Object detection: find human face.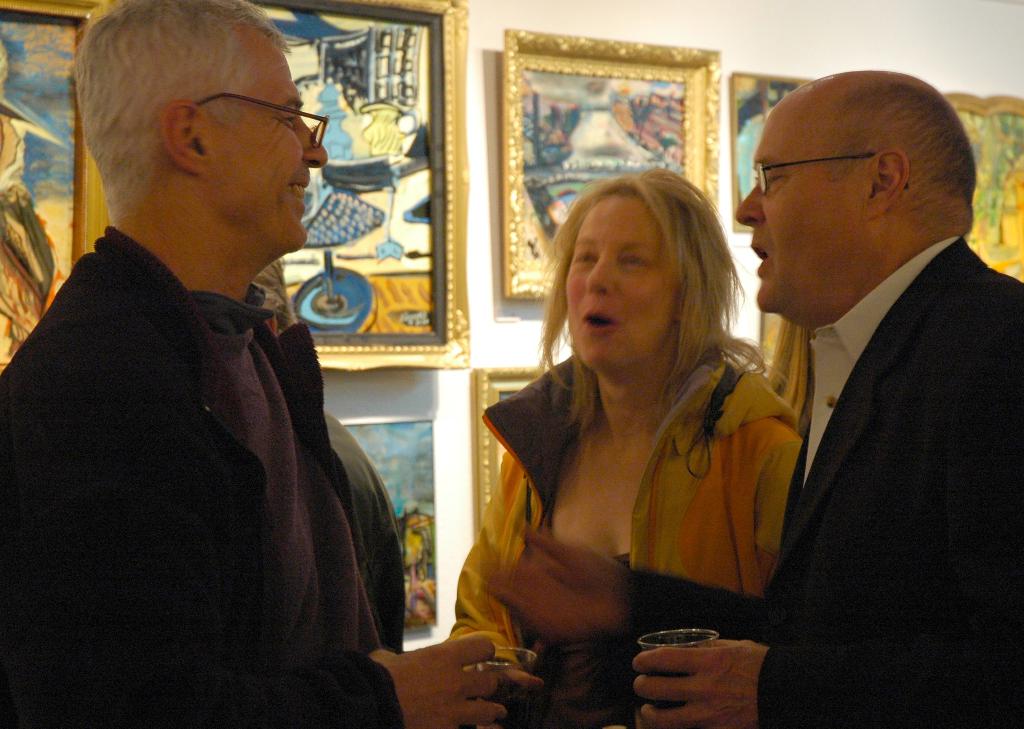
732/123/869/315.
